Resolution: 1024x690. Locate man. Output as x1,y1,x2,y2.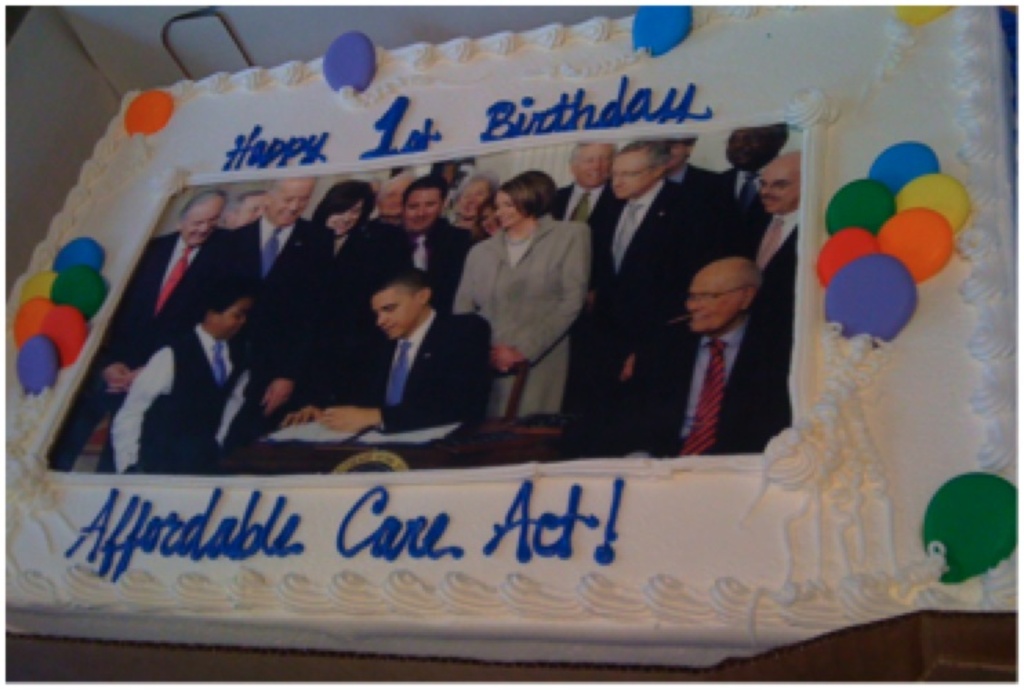
226,192,257,225.
